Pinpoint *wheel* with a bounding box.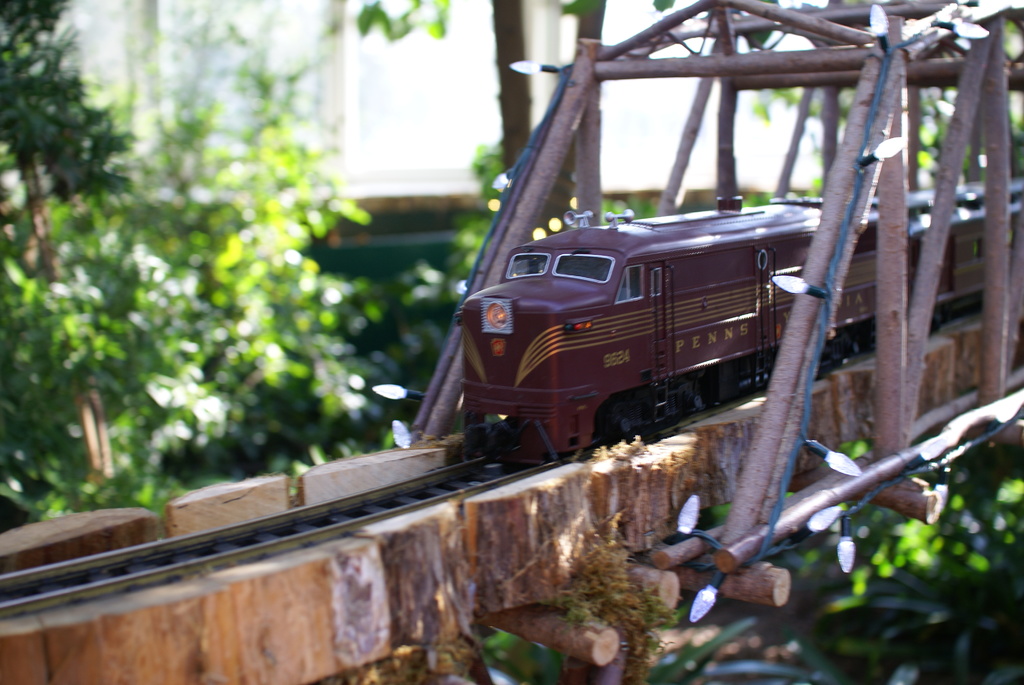
[left=612, top=393, right=638, bottom=439].
